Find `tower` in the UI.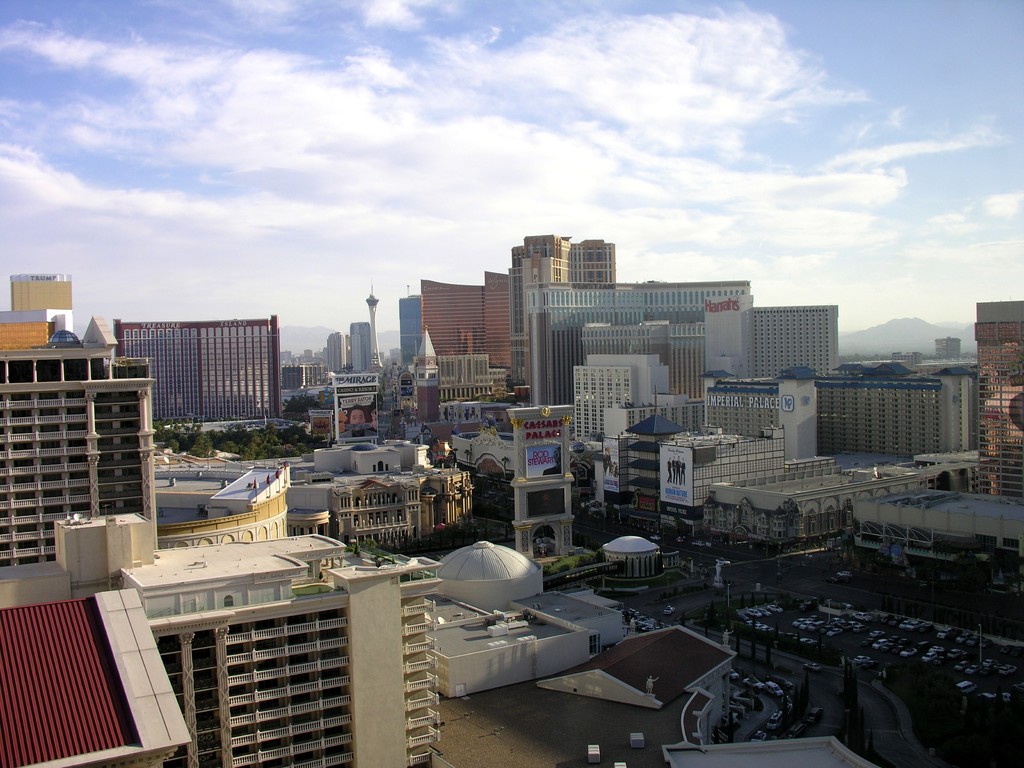
UI element at region(396, 291, 428, 367).
